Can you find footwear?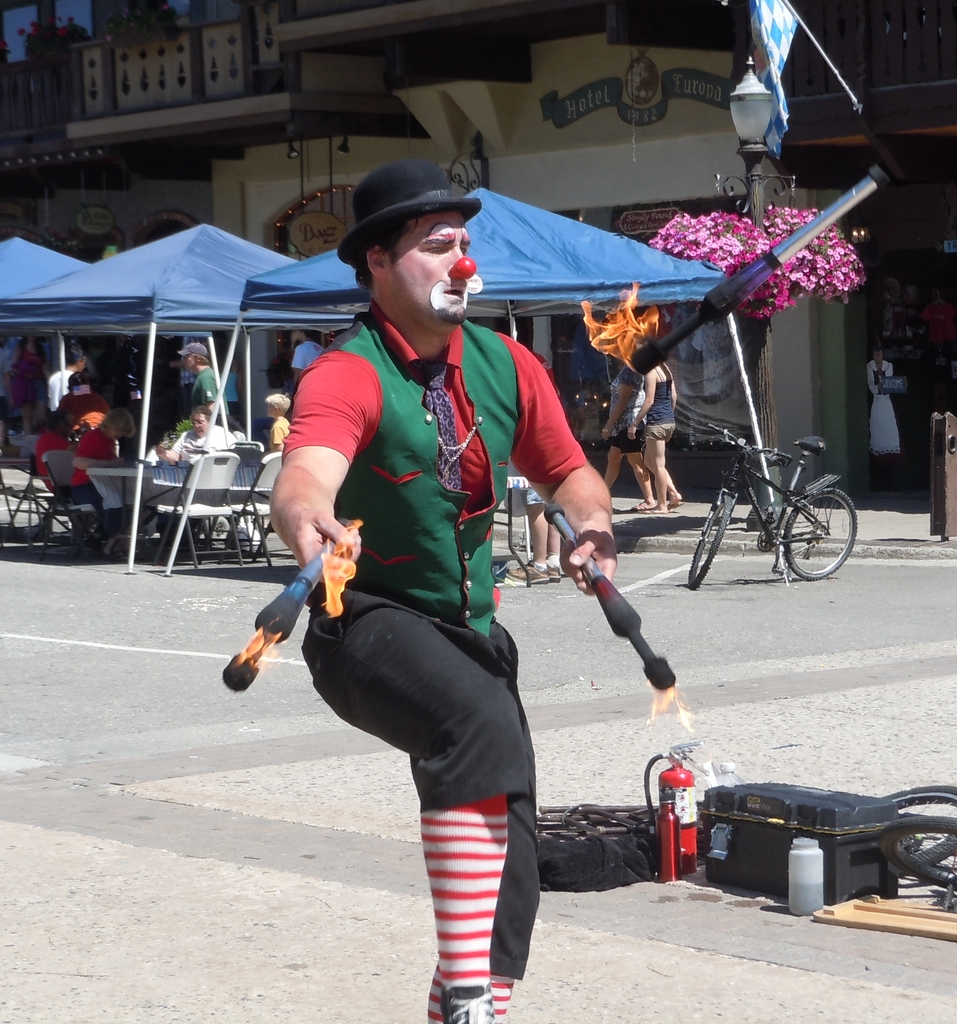
Yes, bounding box: [x1=539, y1=564, x2=558, y2=575].
